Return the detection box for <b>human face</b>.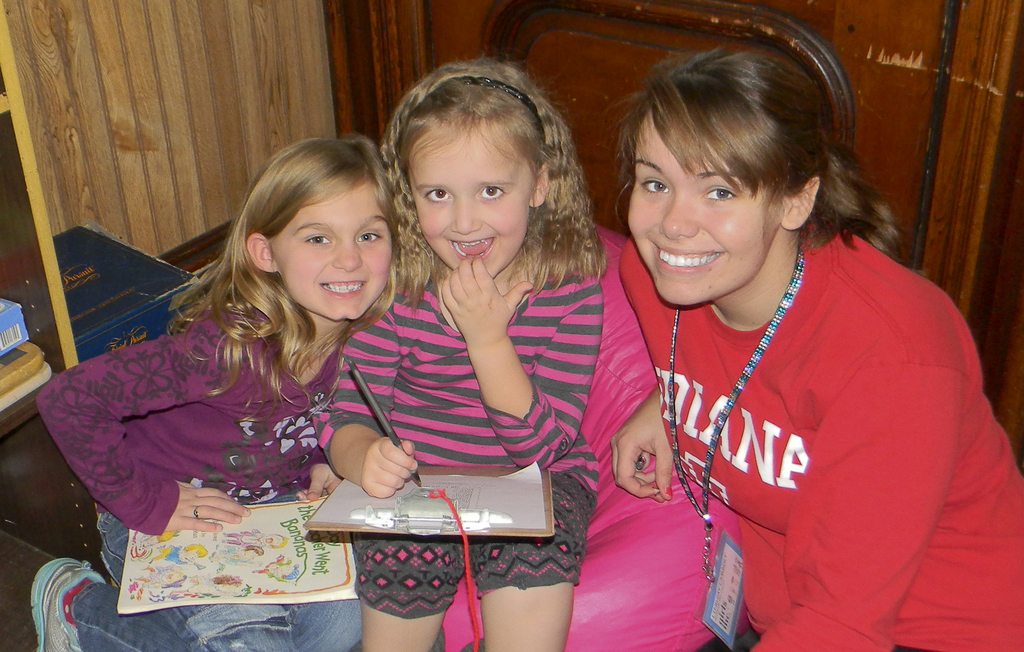
<box>268,181,396,320</box>.
